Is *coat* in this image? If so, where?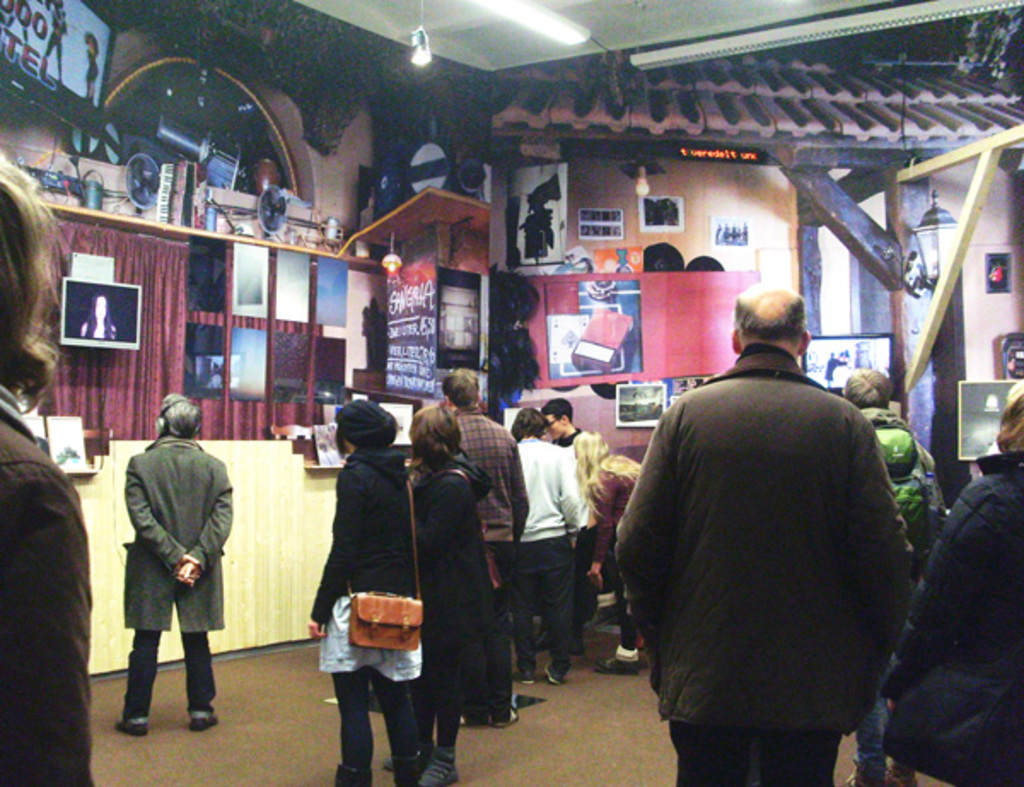
Yes, at {"left": 601, "top": 352, "right": 920, "bottom": 722}.
